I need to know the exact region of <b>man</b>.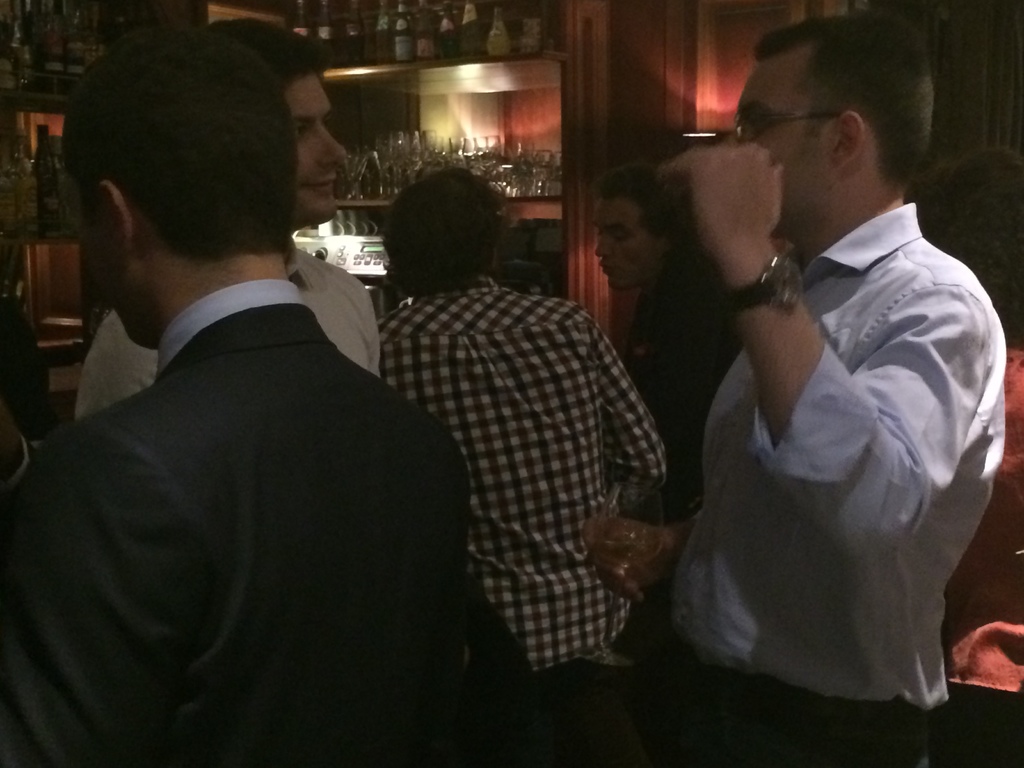
Region: bbox=[582, 3, 1005, 767].
